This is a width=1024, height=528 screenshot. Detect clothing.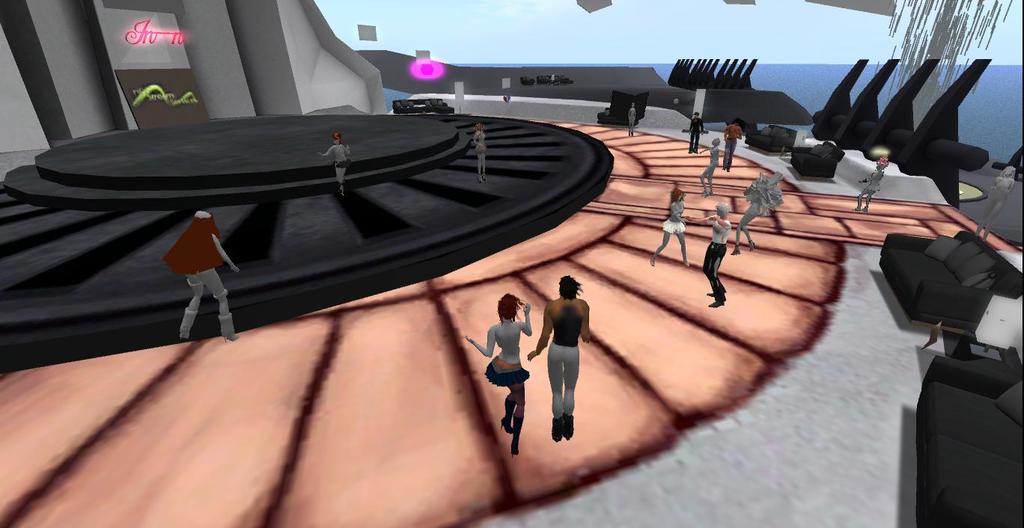
left=331, top=159, right=351, bottom=169.
